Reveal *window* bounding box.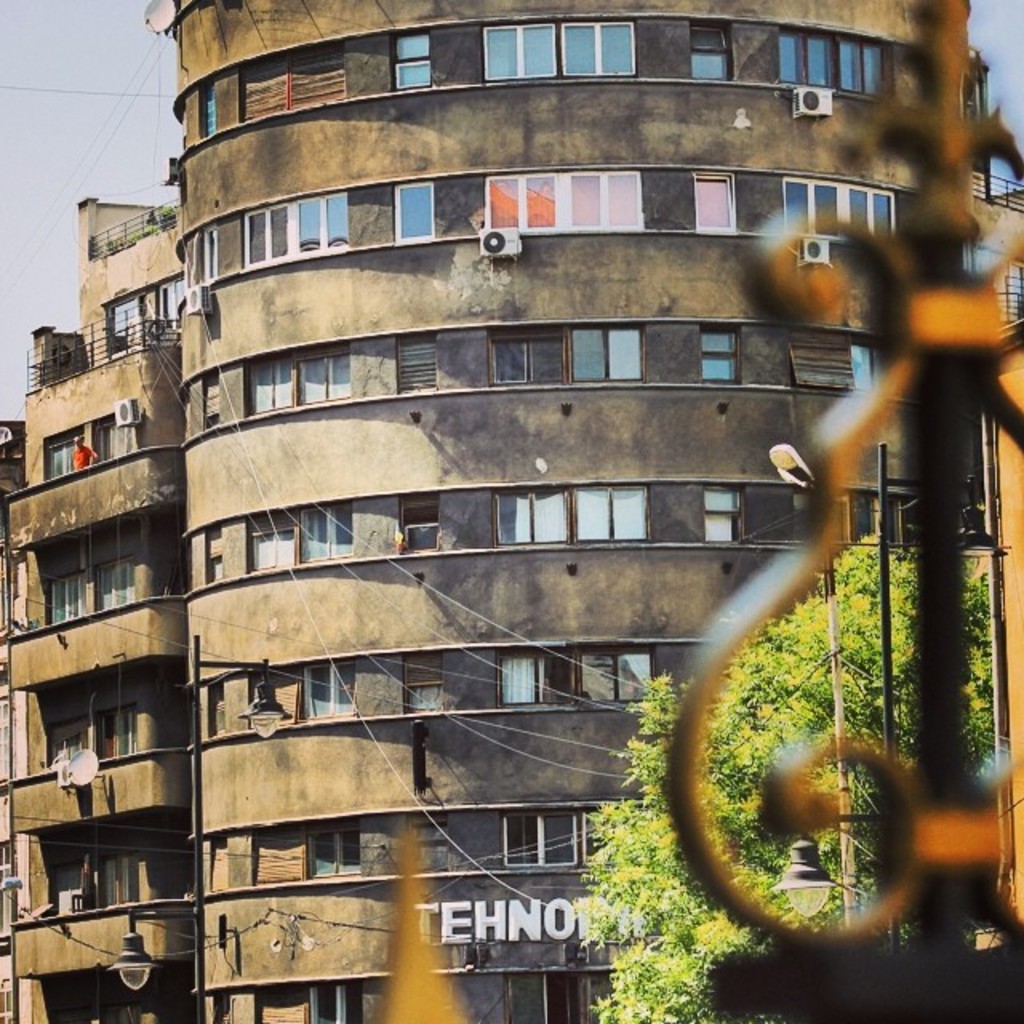
Revealed: <bbox>842, 178, 893, 243</bbox>.
